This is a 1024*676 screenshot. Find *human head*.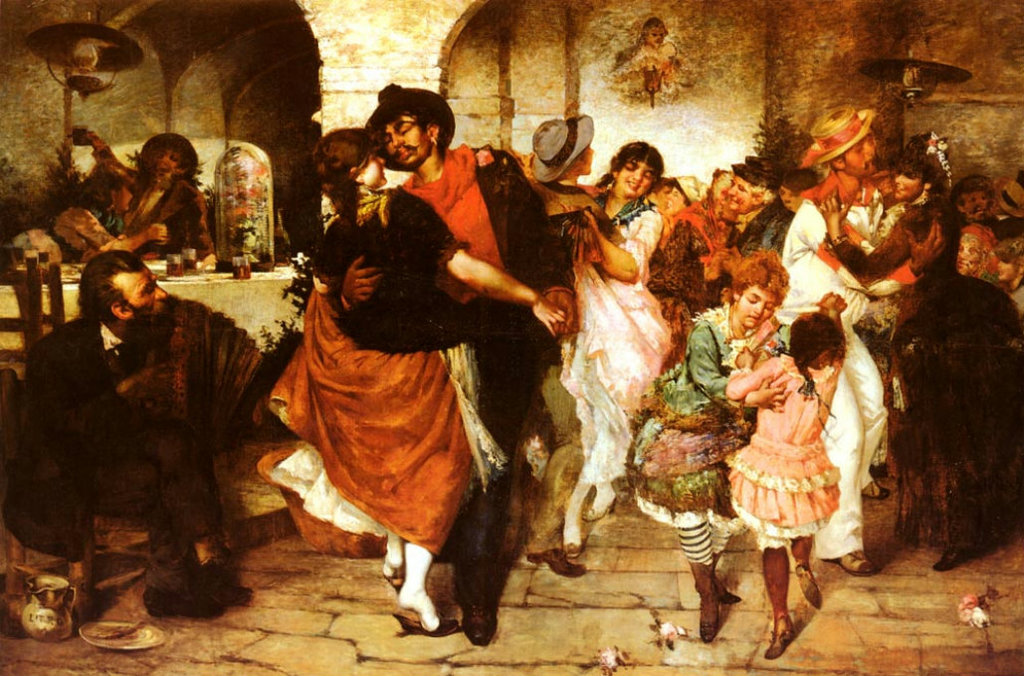
Bounding box: (left=998, top=242, right=1023, bottom=285).
